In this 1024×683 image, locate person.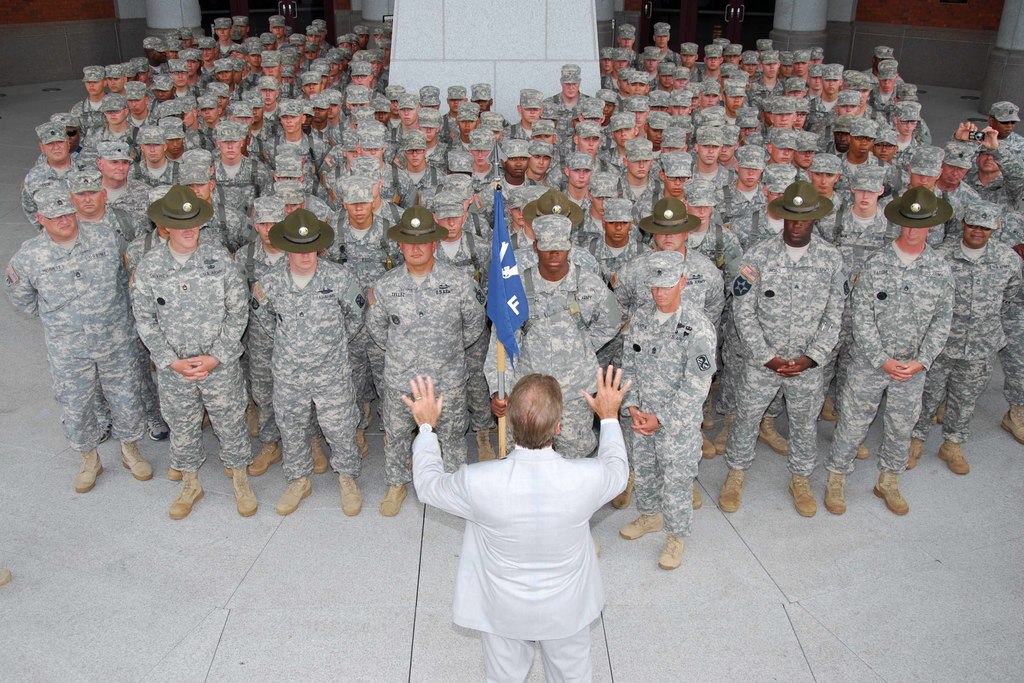
Bounding box: [244, 208, 371, 517].
